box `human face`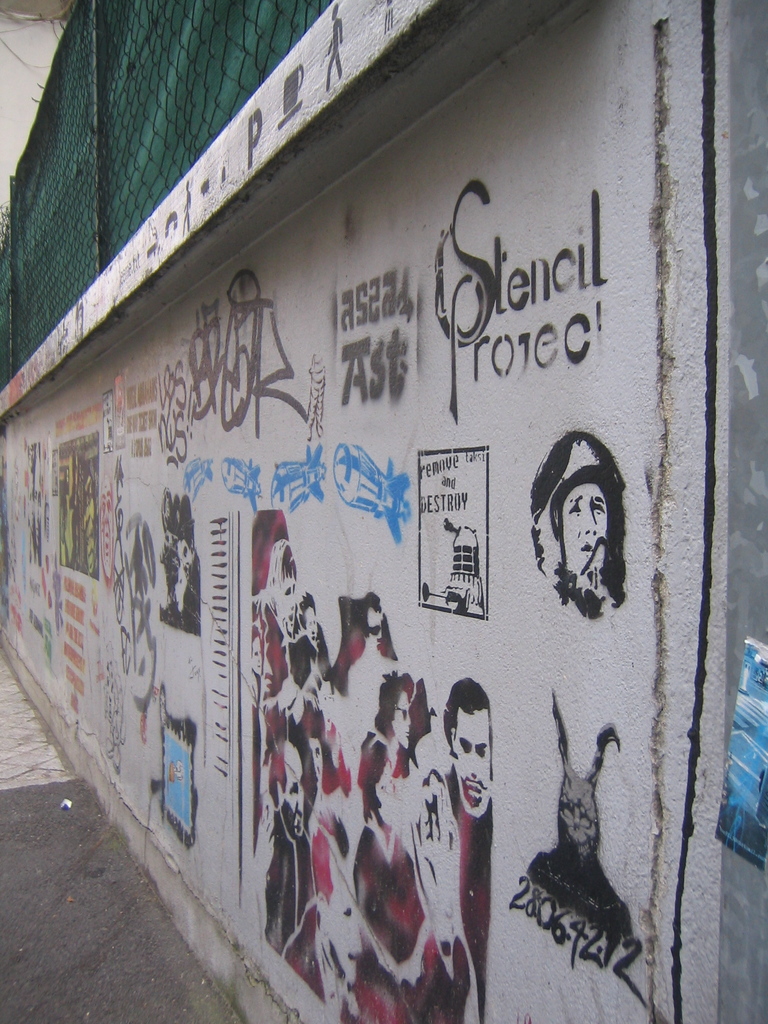
[456,713,492,817]
